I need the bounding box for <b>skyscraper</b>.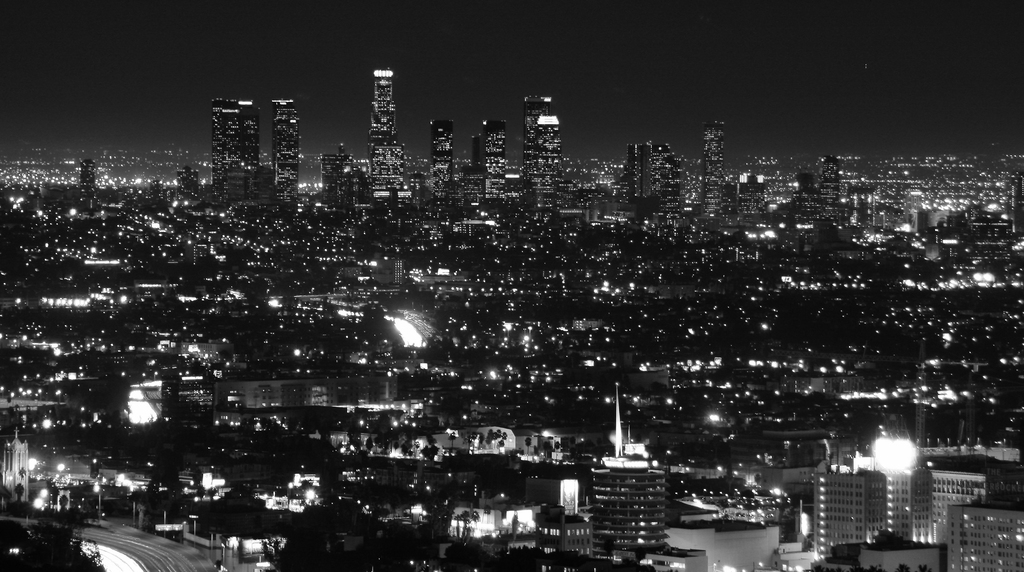
Here it is: {"x1": 898, "y1": 443, "x2": 1003, "y2": 539}.
